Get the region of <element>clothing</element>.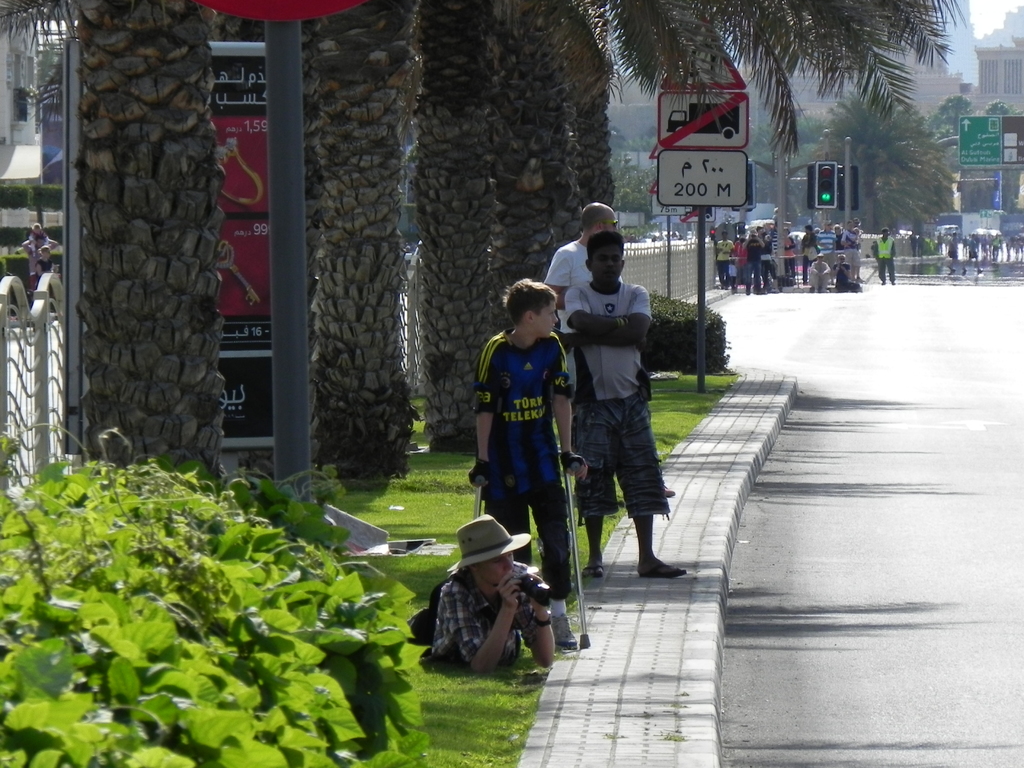
bbox(561, 282, 668, 518).
